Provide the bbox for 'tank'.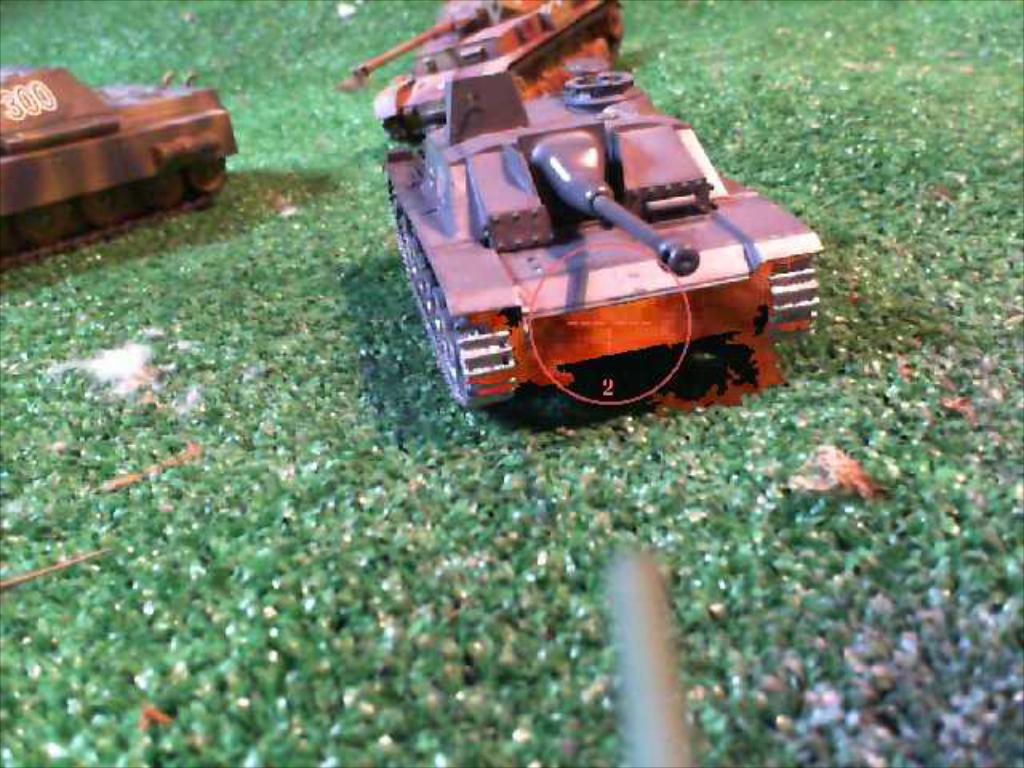
347, 0, 626, 147.
